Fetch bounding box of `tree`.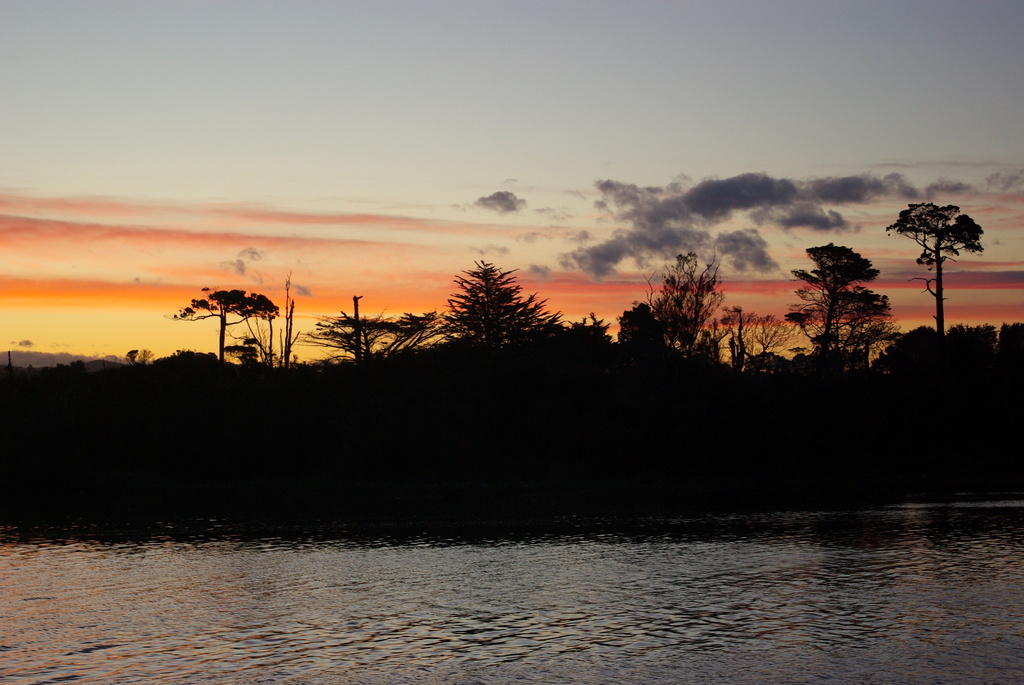
Bbox: bbox=[868, 313, 1023, 409].
